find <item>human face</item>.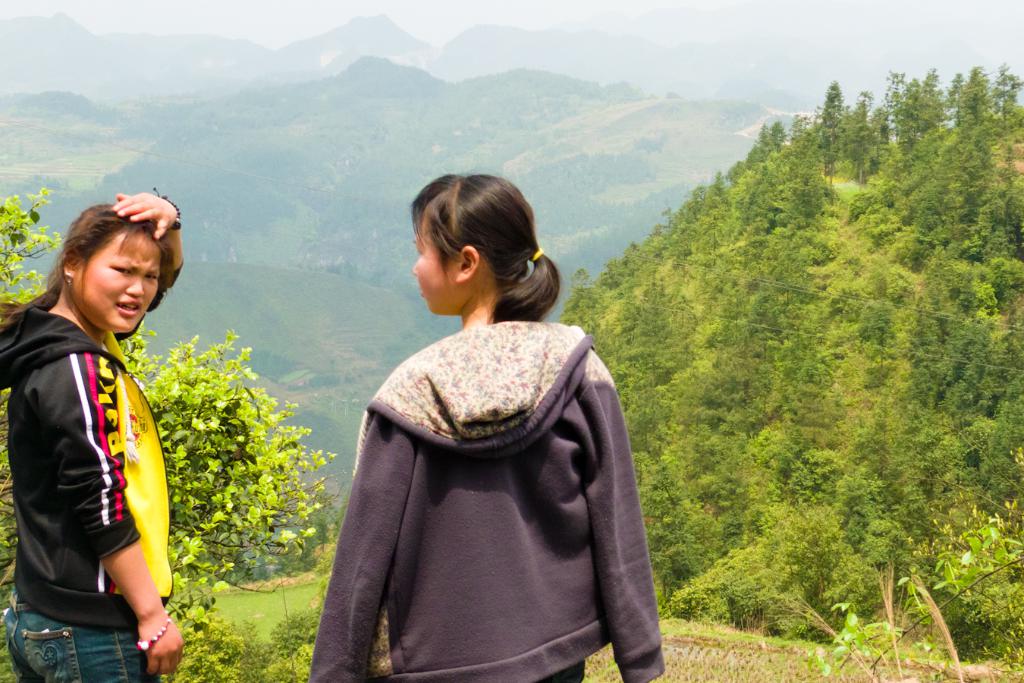
{"left": 411, "top": 211, "right": 460, "bottom": 315}.
